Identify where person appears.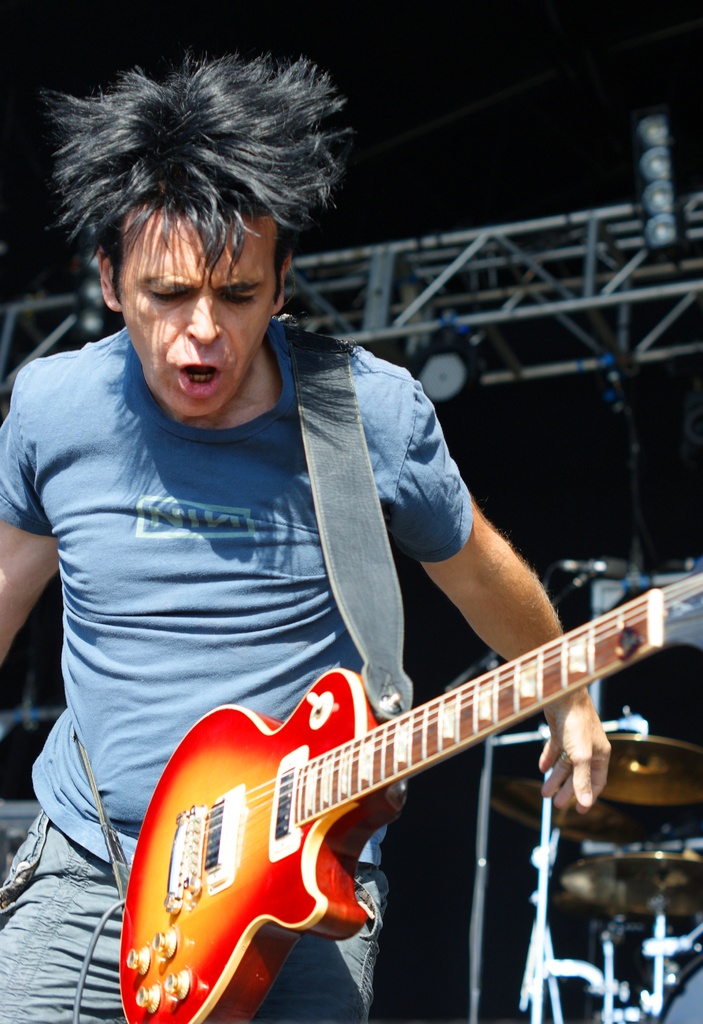
Appears at <bbox>0, 55, 611, 1015</bbox>.
